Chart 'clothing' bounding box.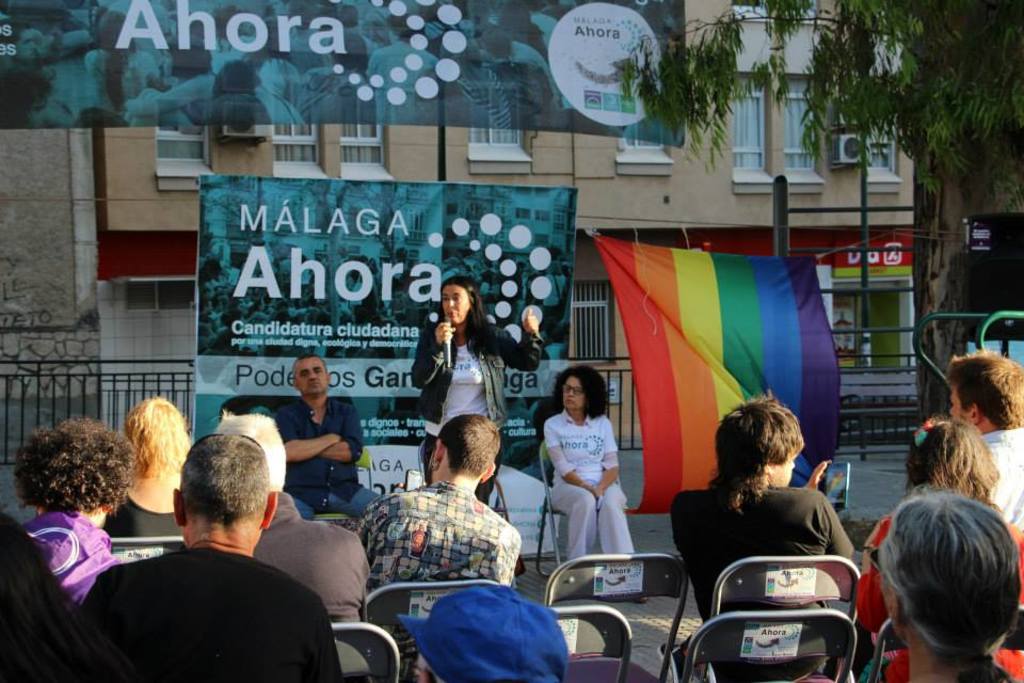
Charted: x1=978, y1=424, x2=1023, y2=528.
